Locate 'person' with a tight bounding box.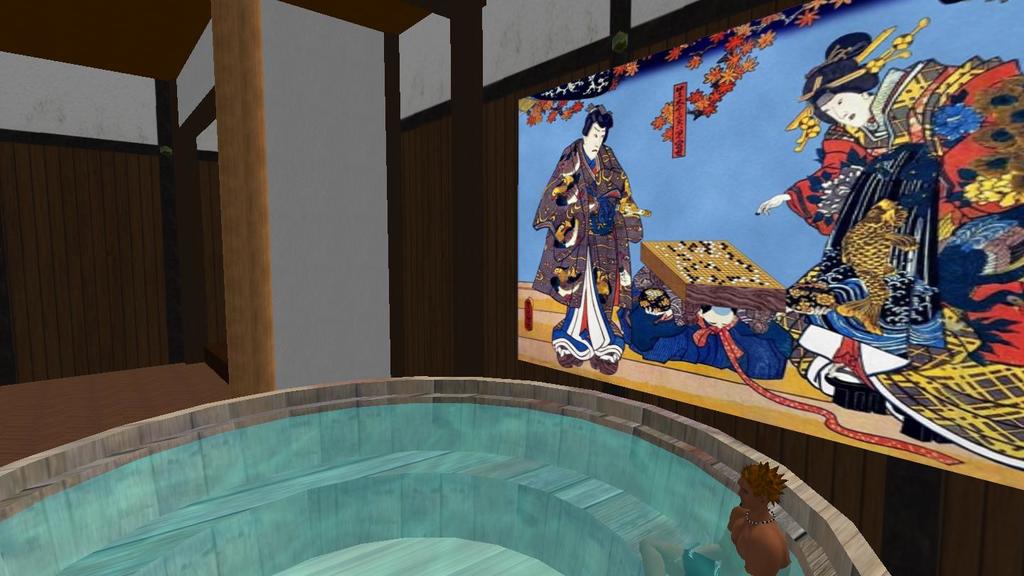
l=546, t=91, r=651, b=382.
